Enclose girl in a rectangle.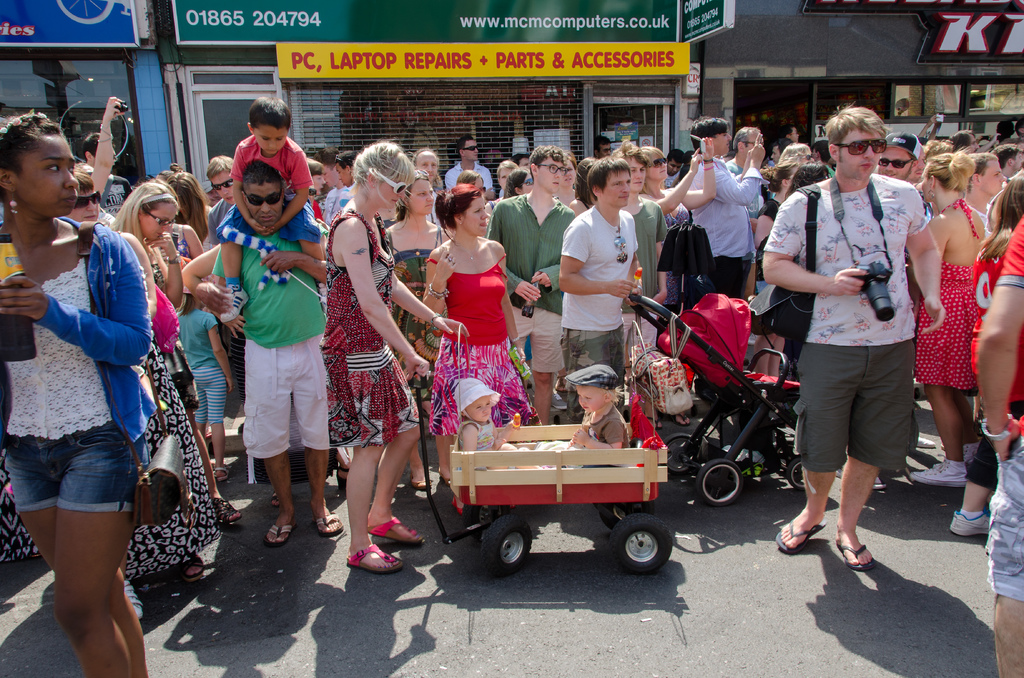
910/148/998/492.
